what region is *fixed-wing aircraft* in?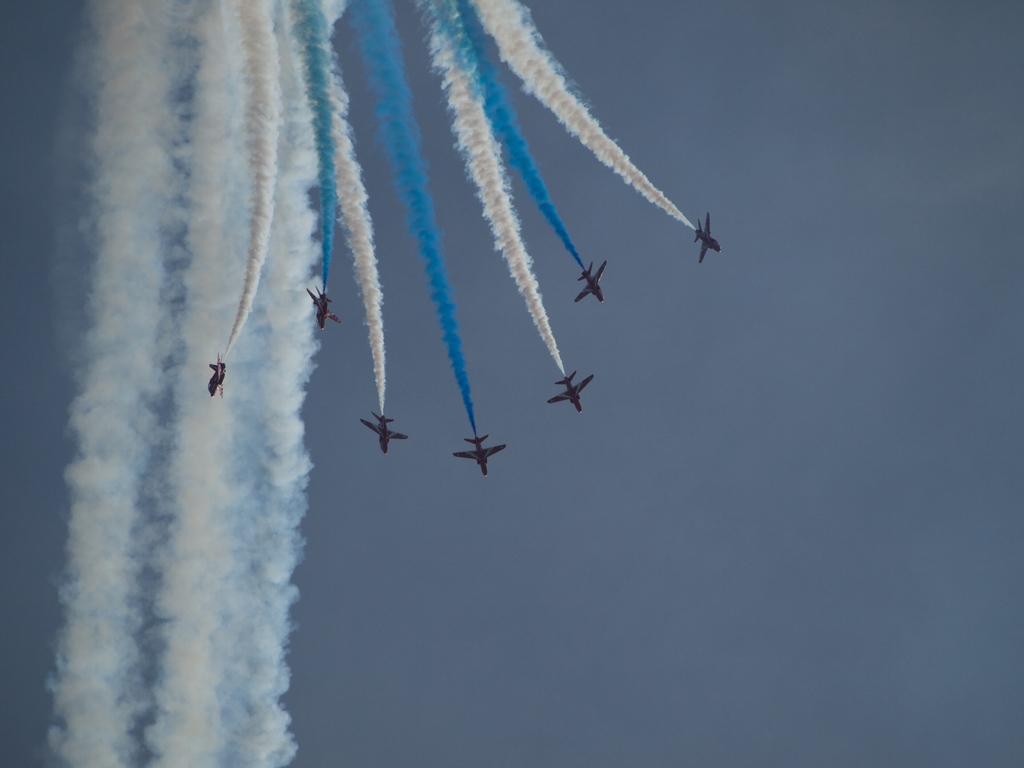
(361,412,411,456).
